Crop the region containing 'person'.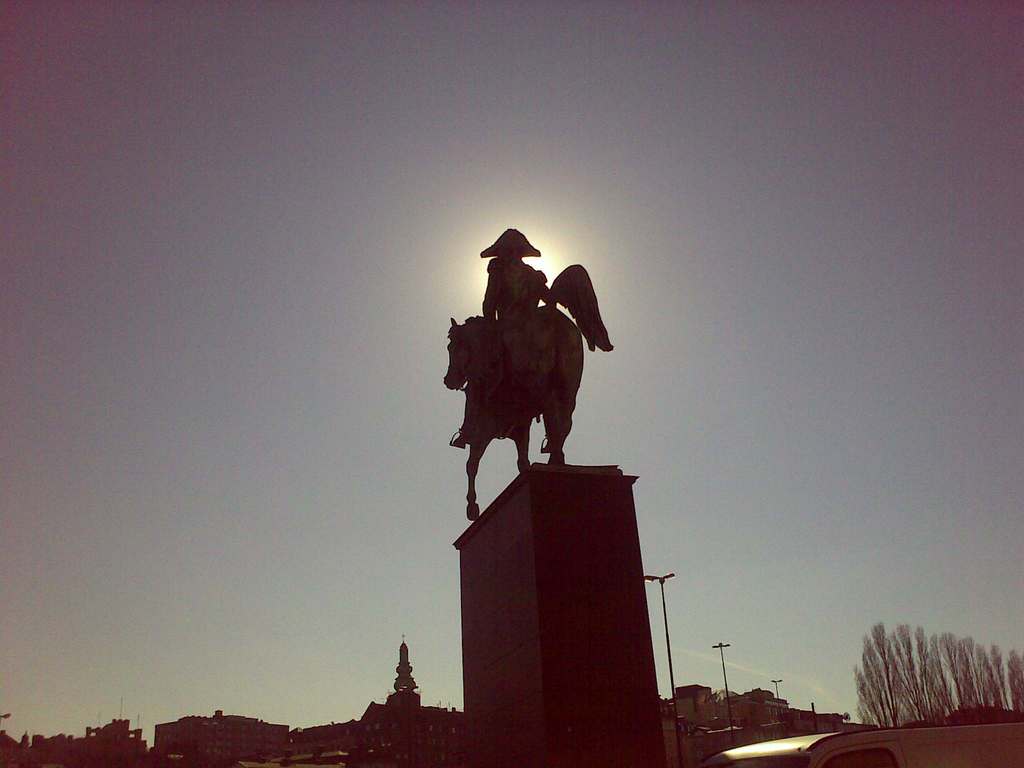
Crop region: 474 228 560 326.
